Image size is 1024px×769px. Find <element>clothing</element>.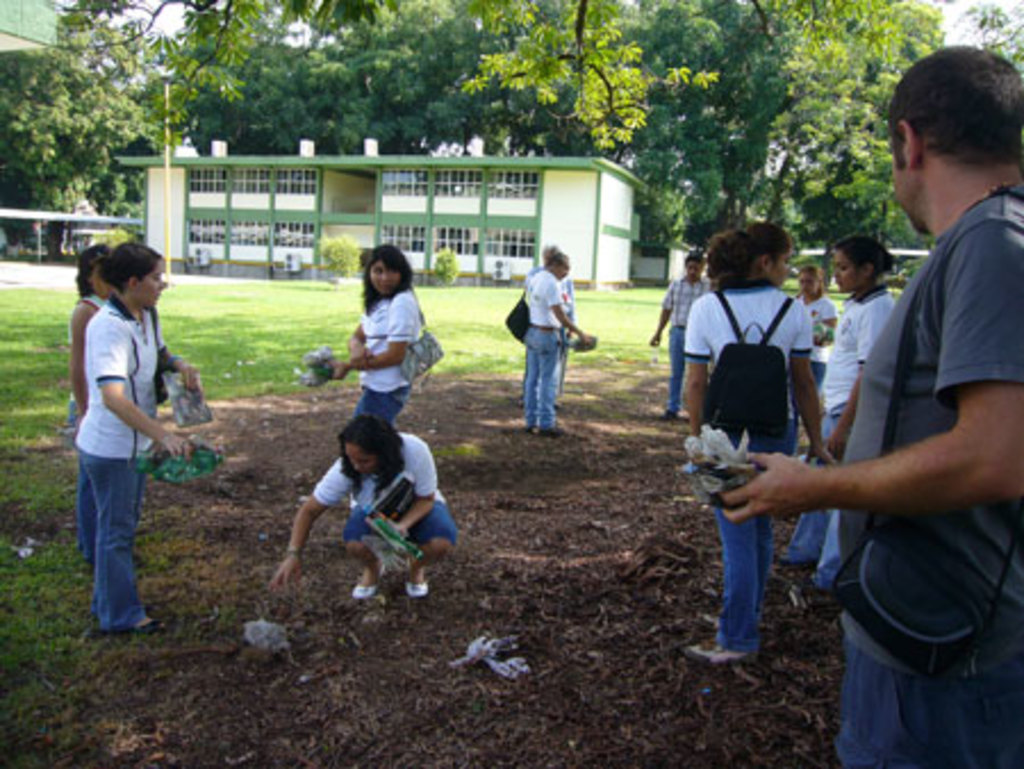
314,435,457,546.
